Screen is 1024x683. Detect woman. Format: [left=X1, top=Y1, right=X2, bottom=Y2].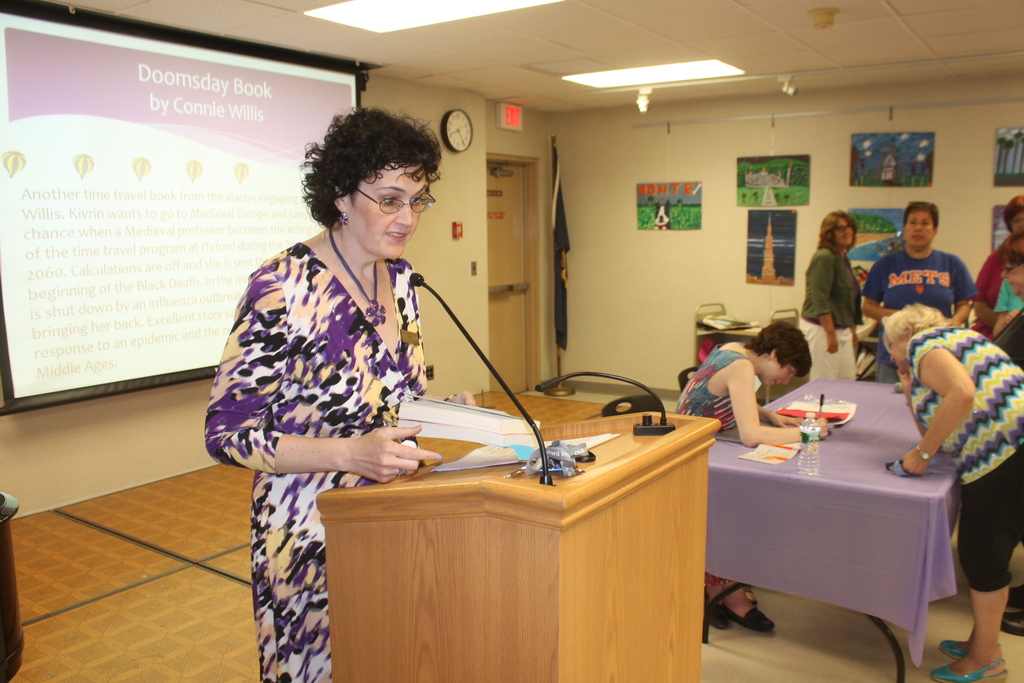
[left=209, top=83, right=457, bottom=678].
